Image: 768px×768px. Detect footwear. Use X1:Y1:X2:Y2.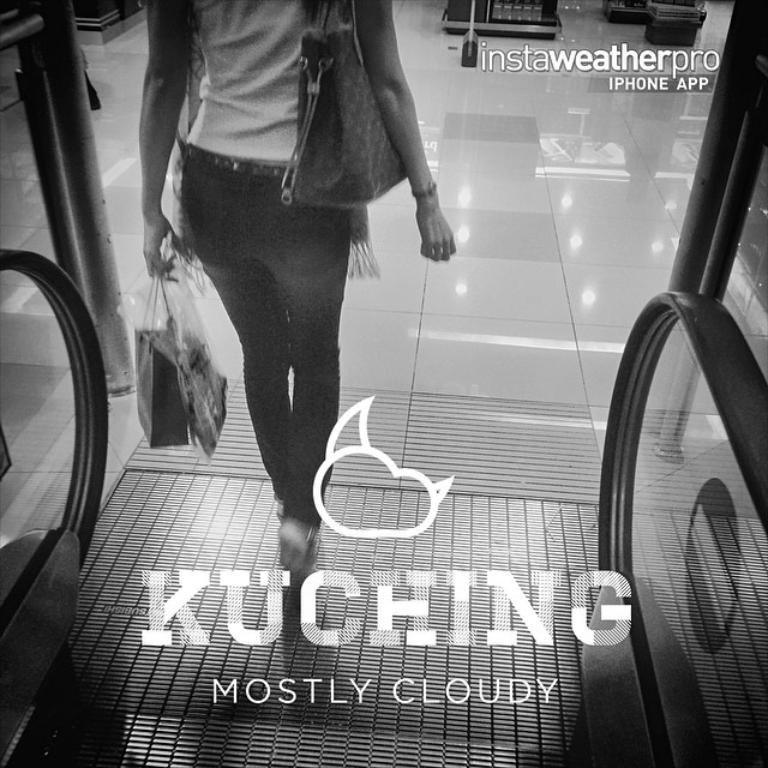
278:516:317:580.
